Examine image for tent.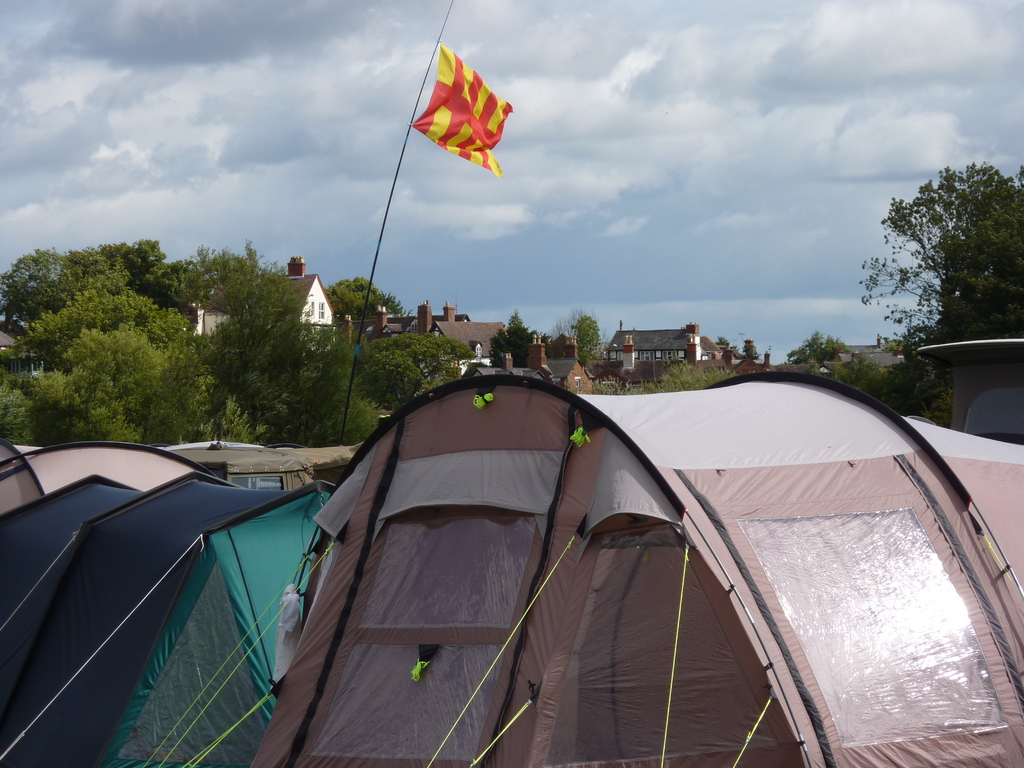
Examination result: region(248, 331, 1007, 767).
